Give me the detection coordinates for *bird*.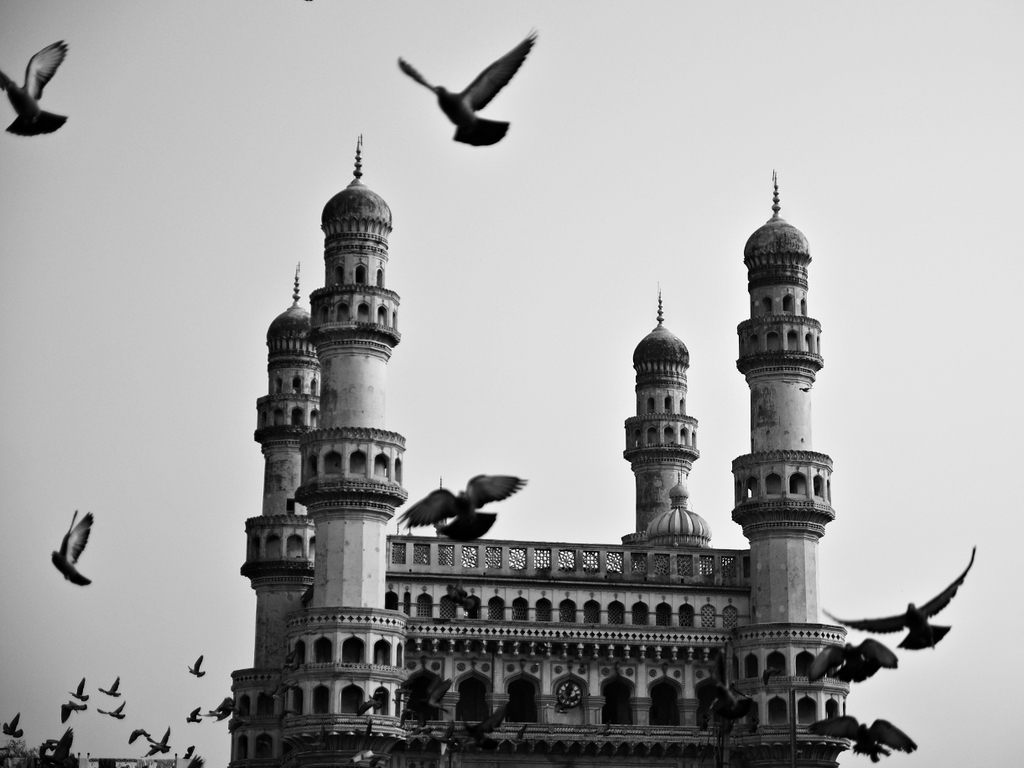
(x1=804, y1=716, x2=917, y2=764).
